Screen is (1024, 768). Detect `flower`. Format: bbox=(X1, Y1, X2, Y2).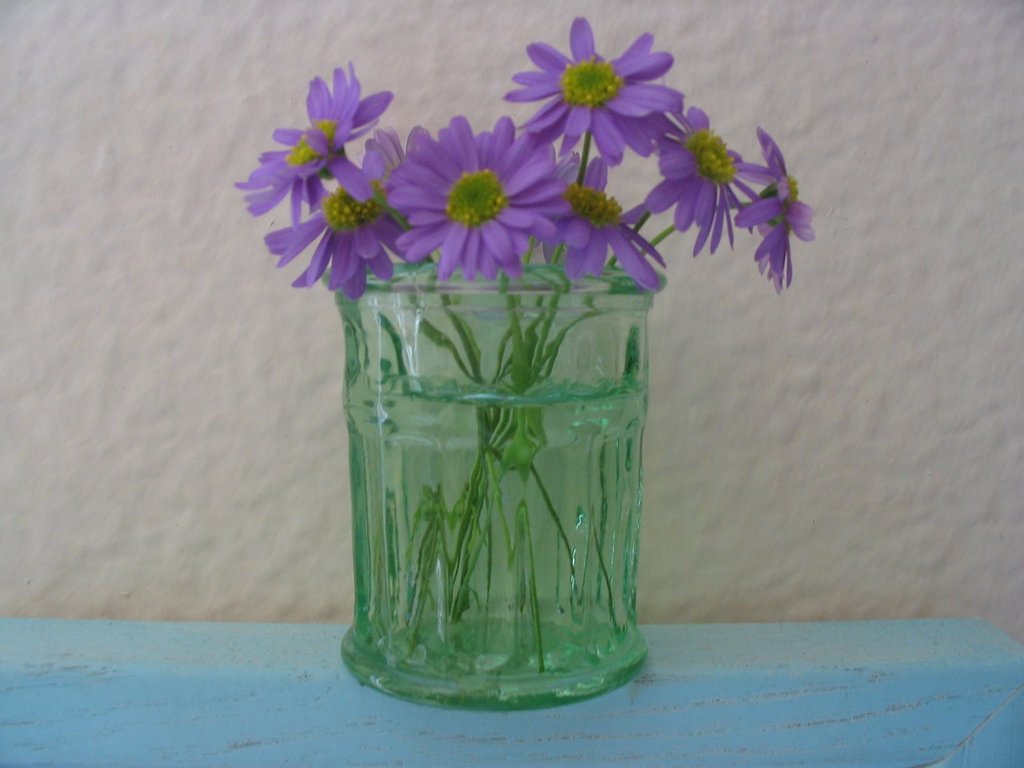
bbox=(267, 125, 403, 300).
